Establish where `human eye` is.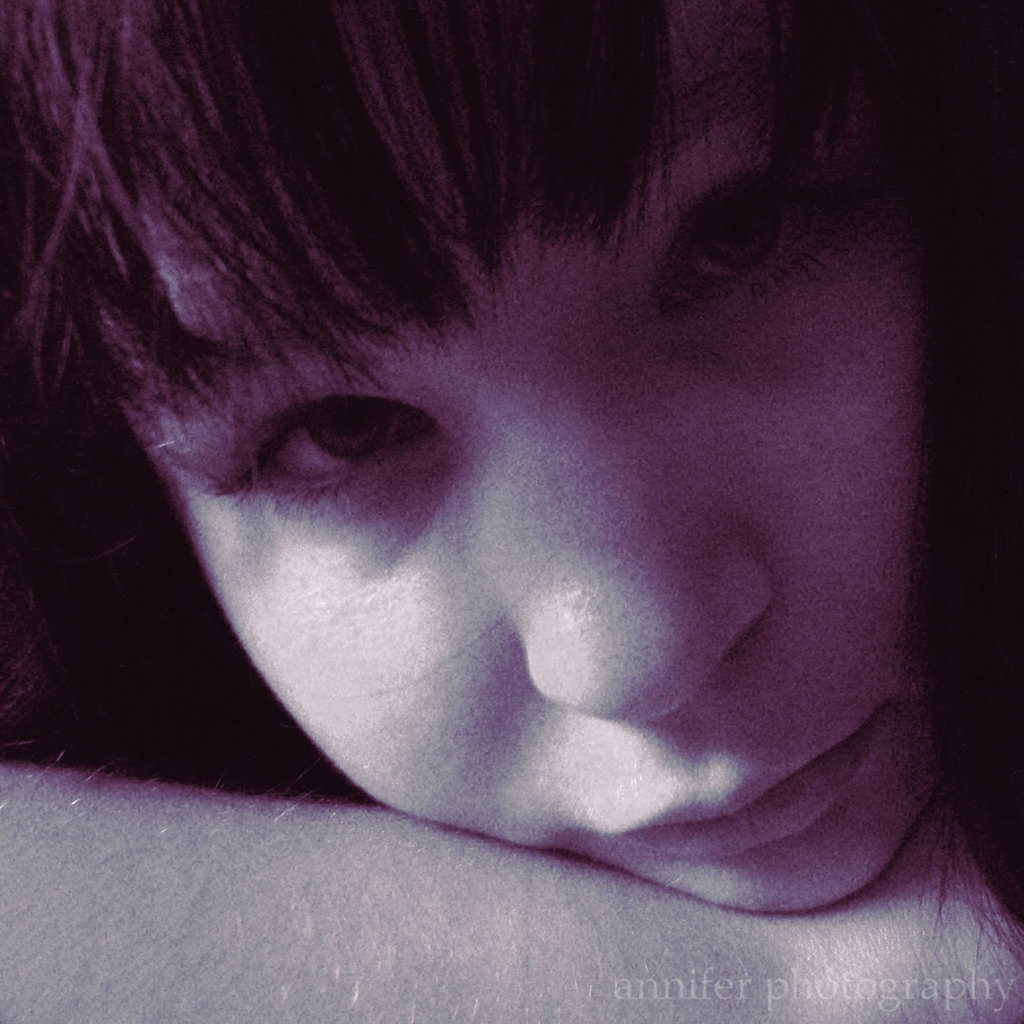
Established at 217/367/444/537.
